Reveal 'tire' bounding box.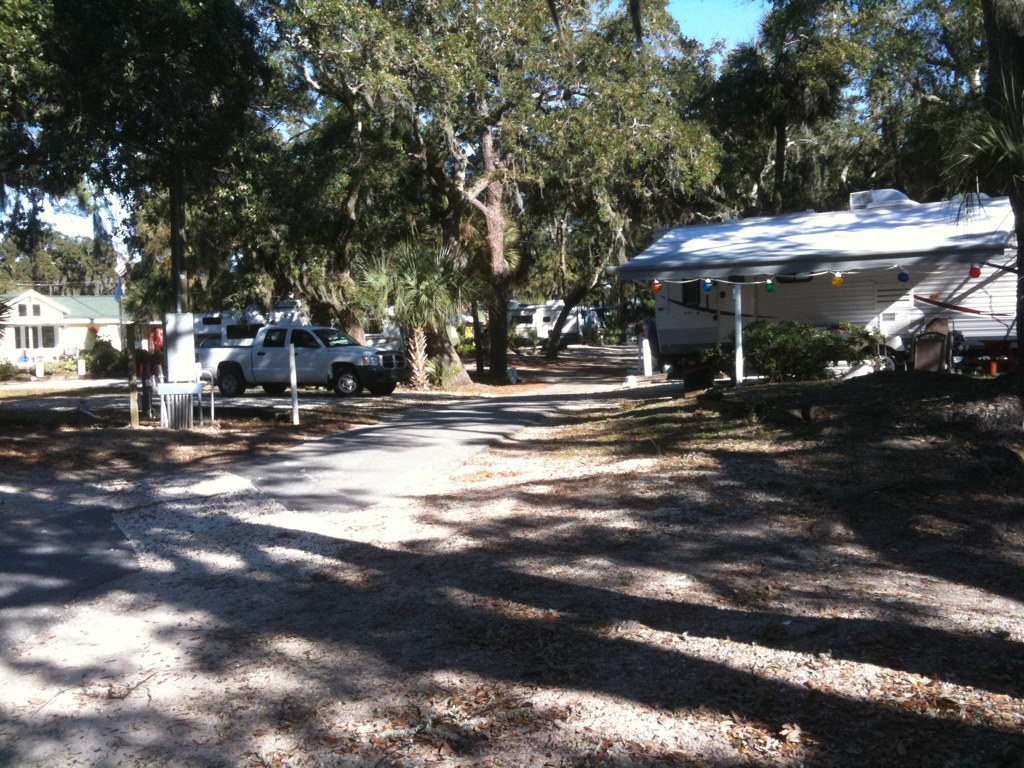
Revealed: detection(365, 371, 399, 395).
